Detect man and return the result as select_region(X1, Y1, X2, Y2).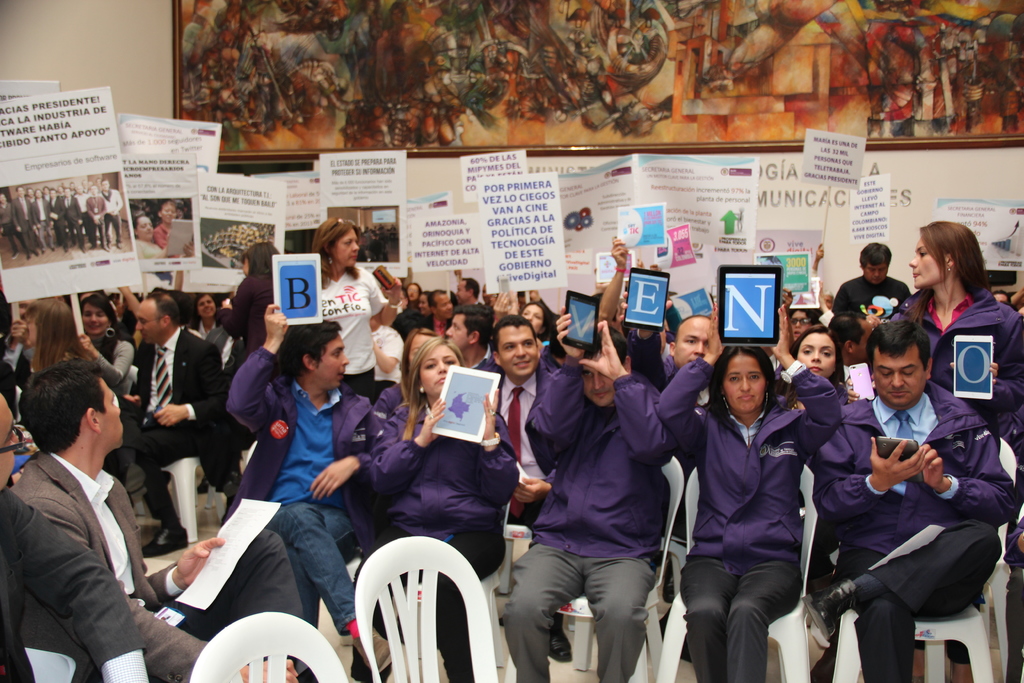
select_region(674, 317, 719, 374).
